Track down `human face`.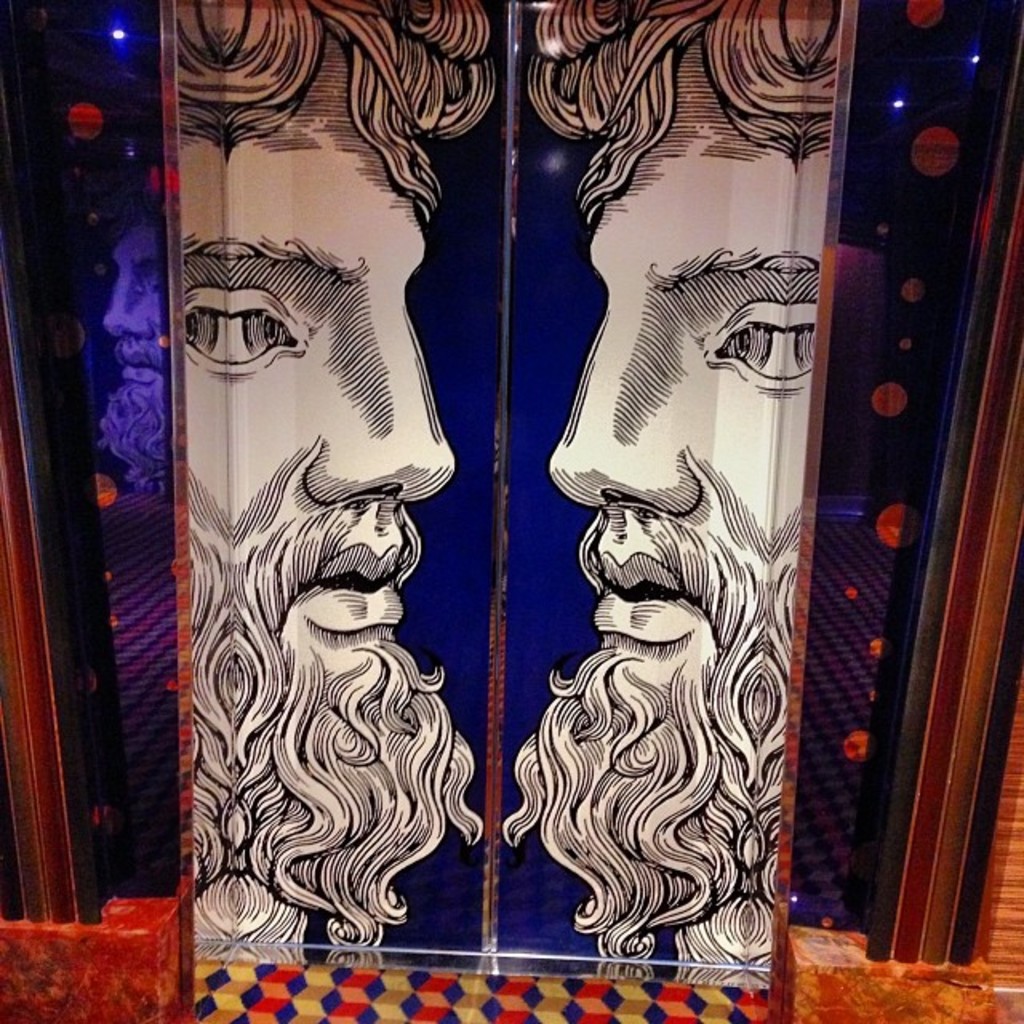
Tracked to [left=536, top=70, right=819, bottom=822].
